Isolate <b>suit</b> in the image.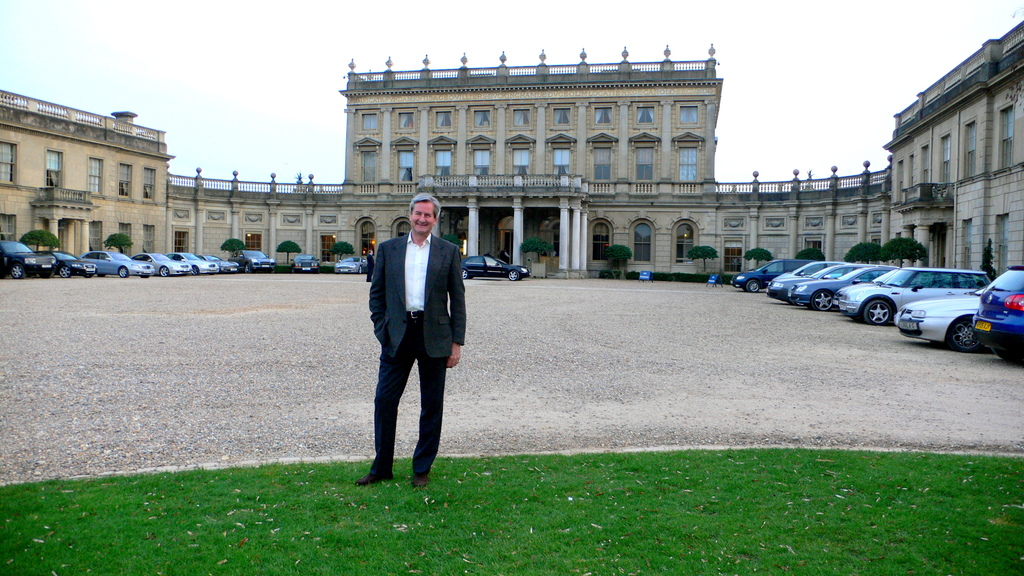
Isolated region: 362, 196, 465, 484.
